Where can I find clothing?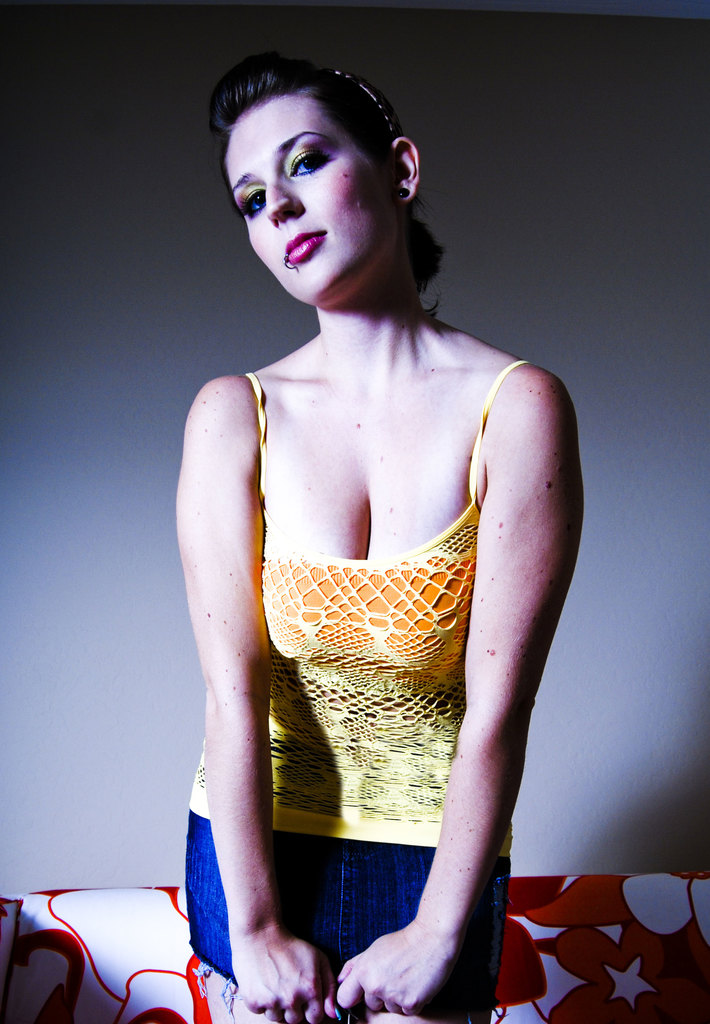
You can find it at BBox(156, 356, 542, 1023).
